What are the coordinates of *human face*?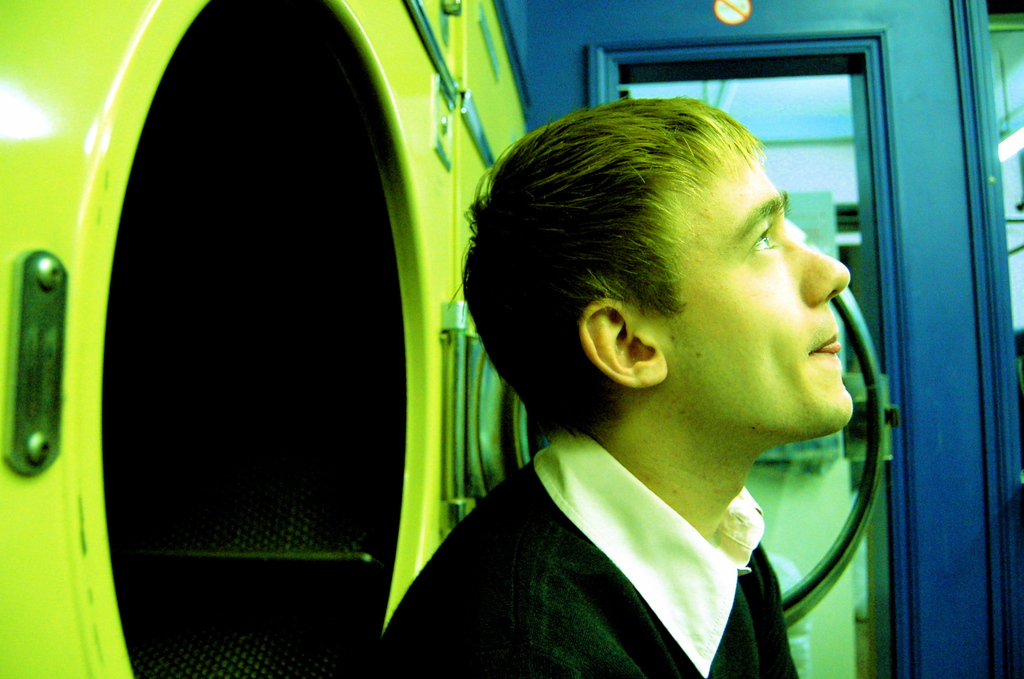
box(653, 138, 849, 439).
